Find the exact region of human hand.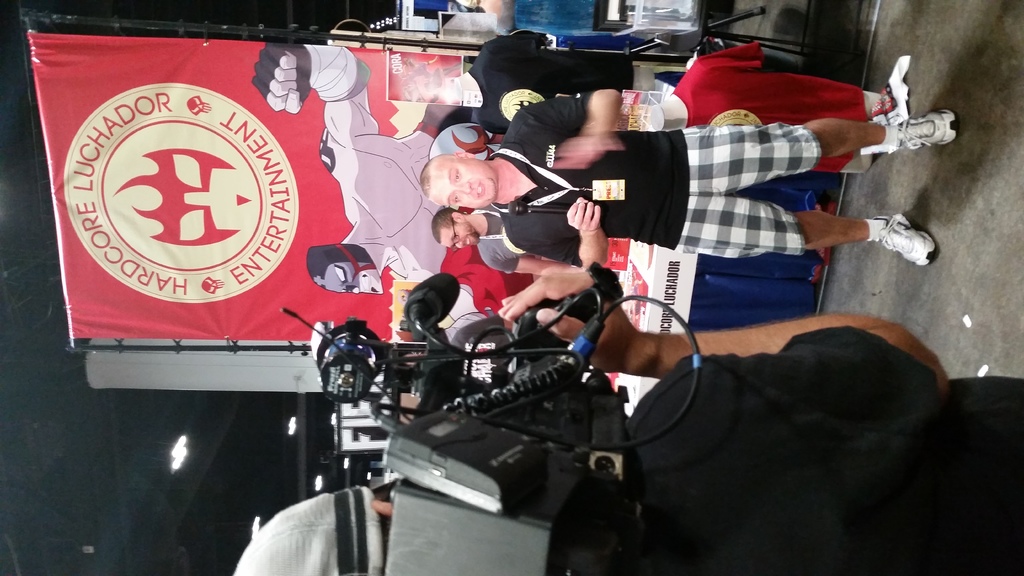
Exact region: bbox=[493, 269, 639, 372].
